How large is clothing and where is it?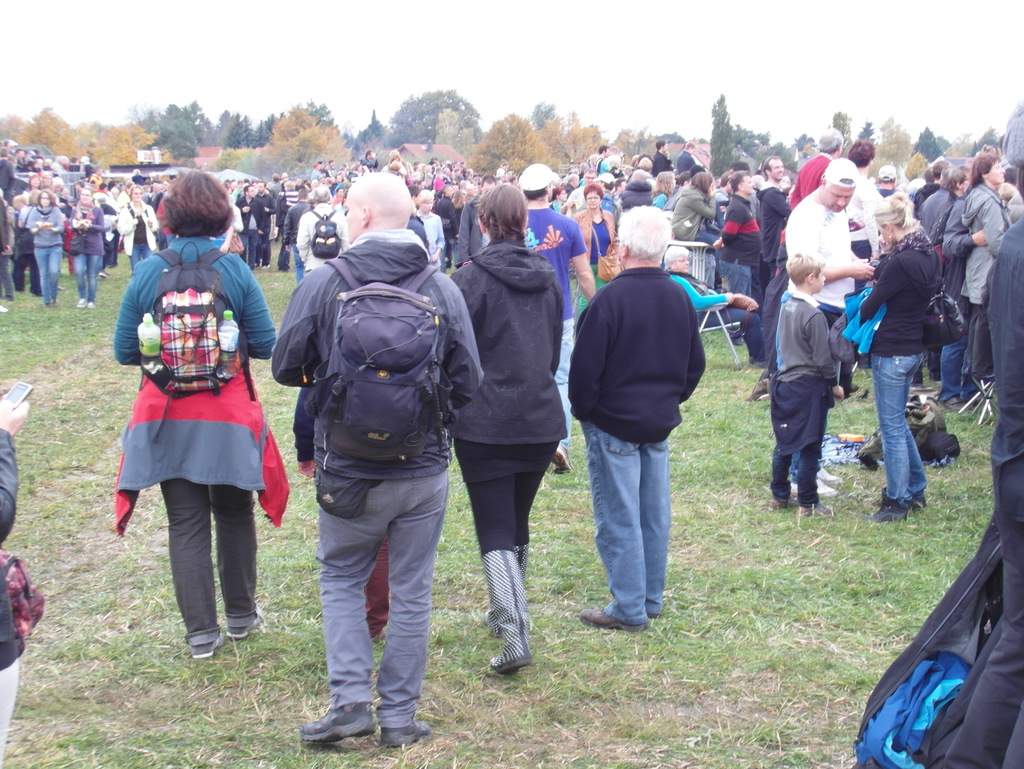
Bounding box: <box>784,162,861,480</box>.
